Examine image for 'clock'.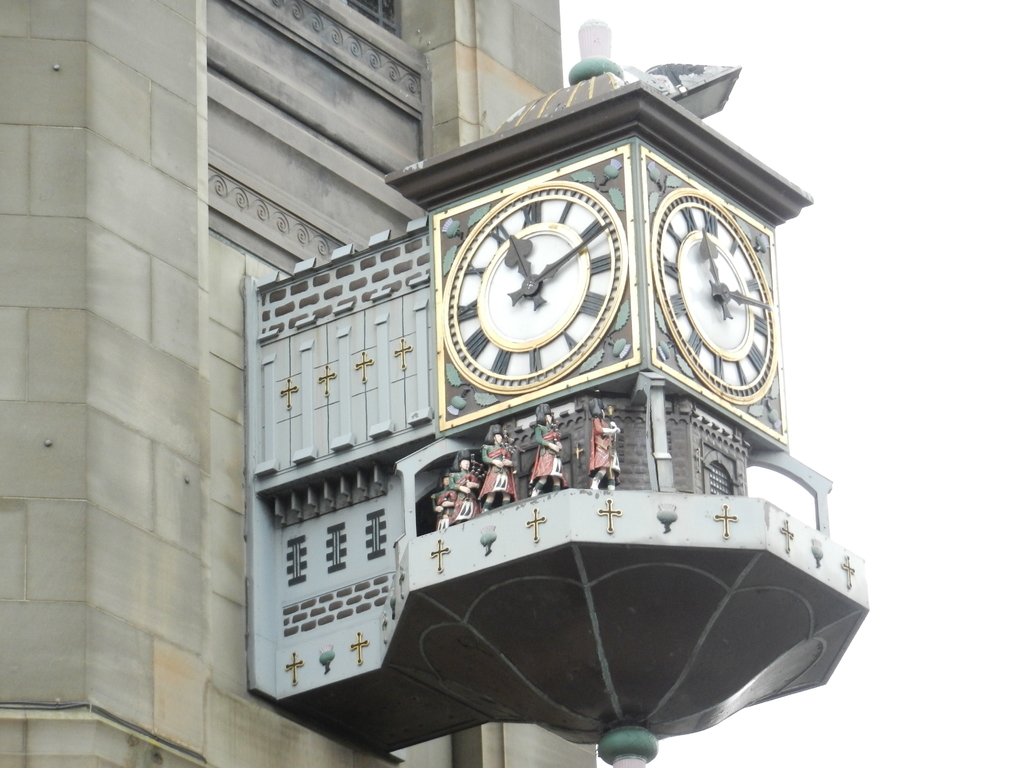
Examination result: x1=639, y1=143, x2=785, y2=449.
